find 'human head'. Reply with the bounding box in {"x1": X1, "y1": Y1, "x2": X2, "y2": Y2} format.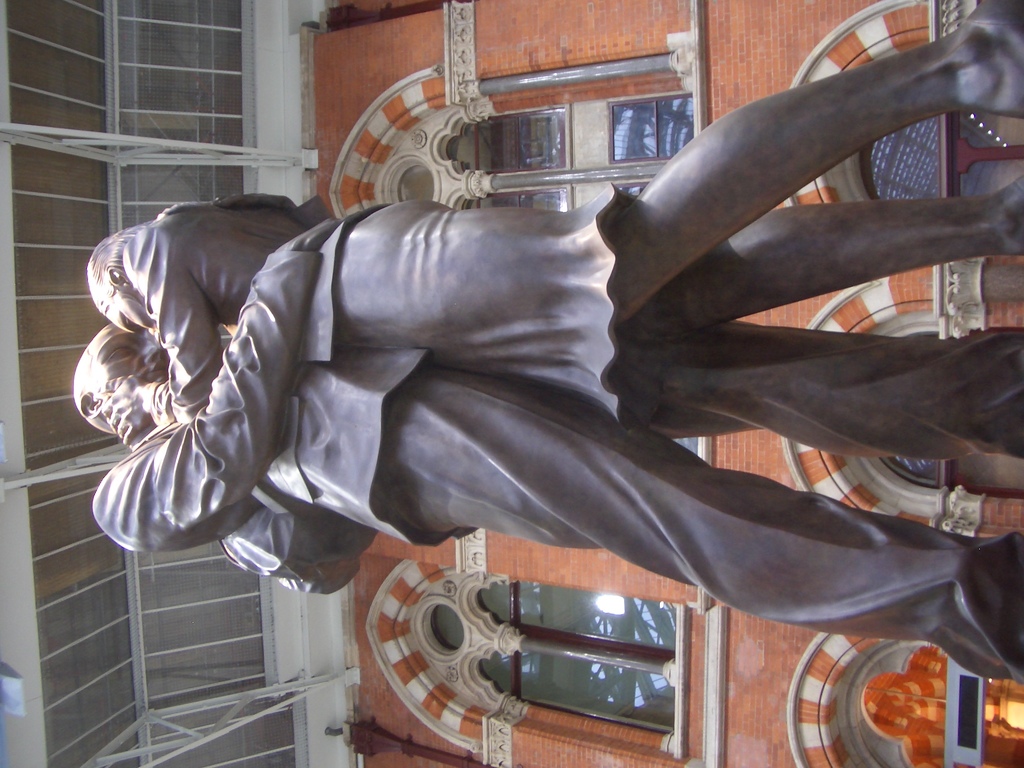
{"x1": 62, "y1": 318, "x2": 175, "y2": 456}.
